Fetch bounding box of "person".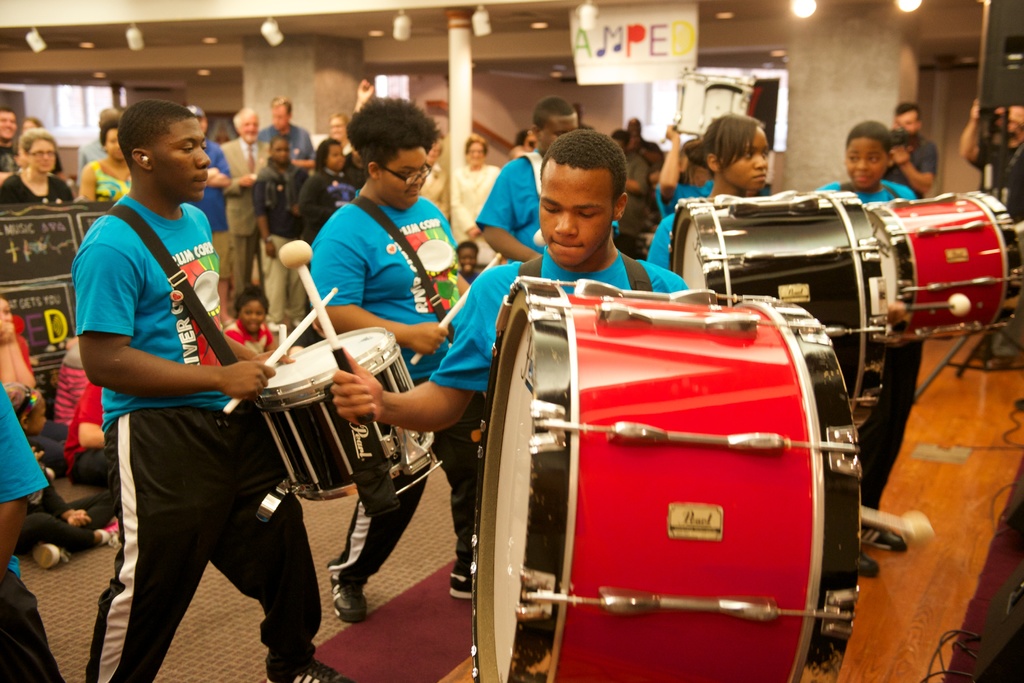
Bbox: 243,137,296,310.
